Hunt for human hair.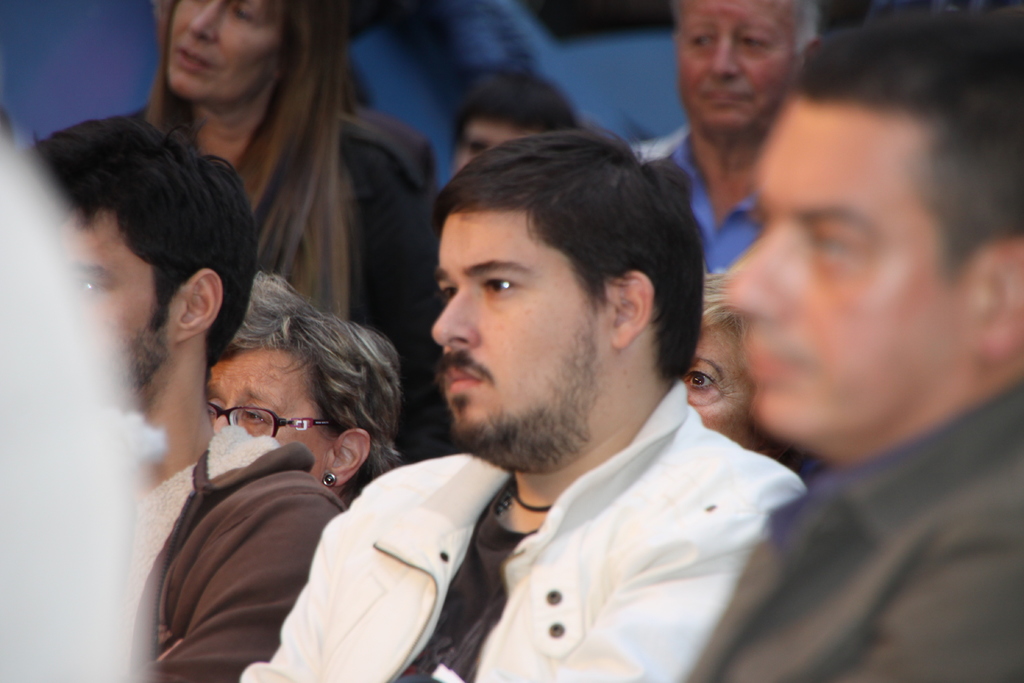
Hunted down at select_region(703, 14, 1023, 466).
